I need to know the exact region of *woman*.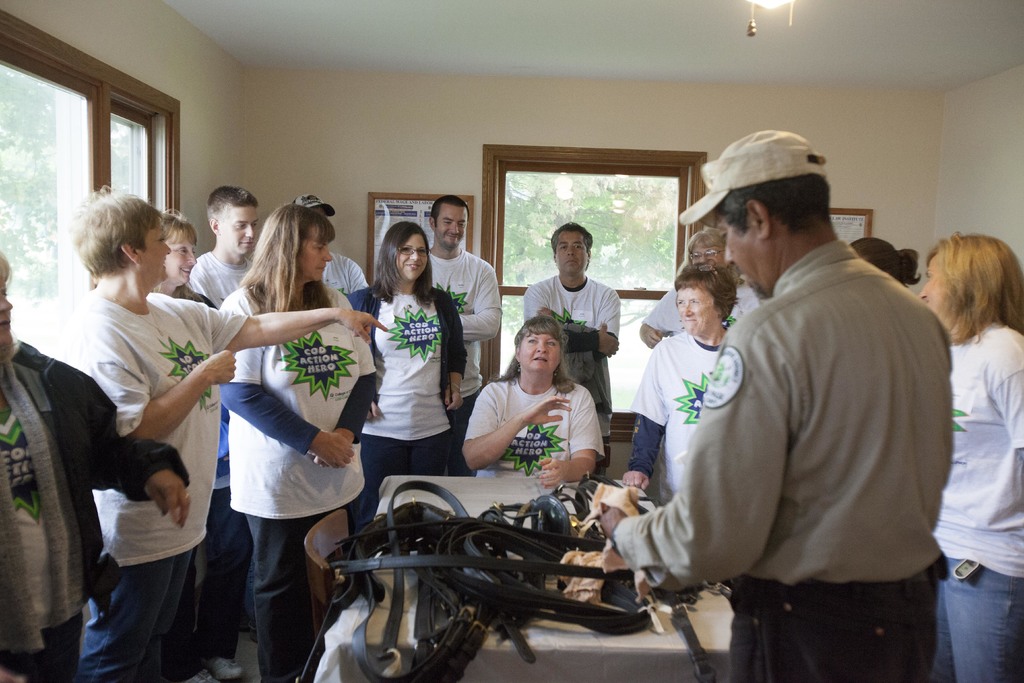
Region: l=155, t=206, r=204, b=302.
